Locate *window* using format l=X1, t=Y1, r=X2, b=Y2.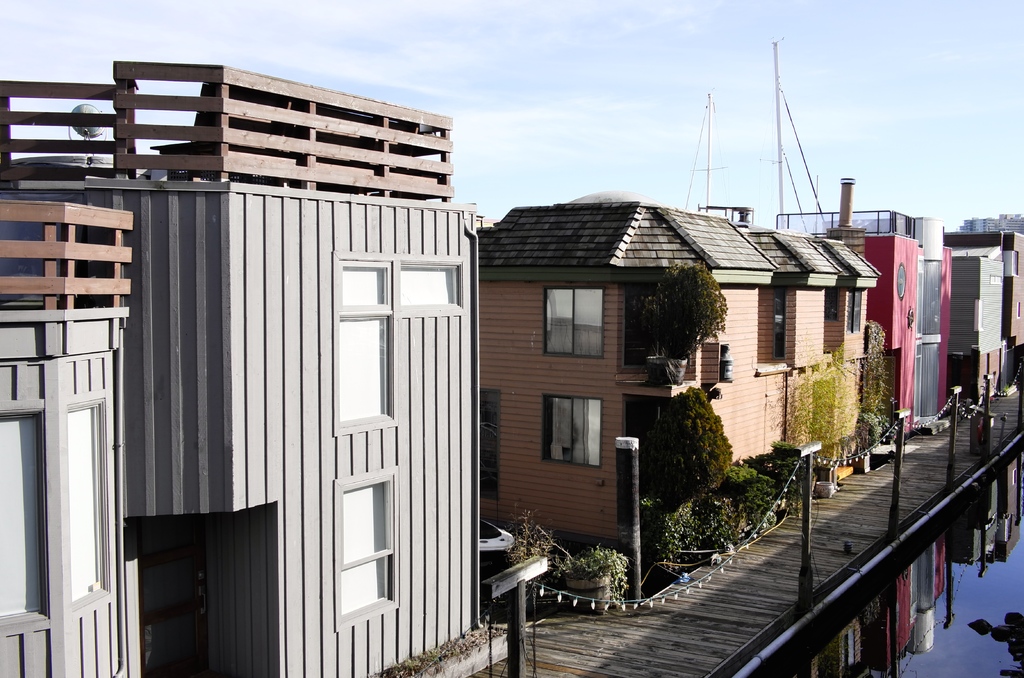
l=337, t=252, r=401, b=436.
